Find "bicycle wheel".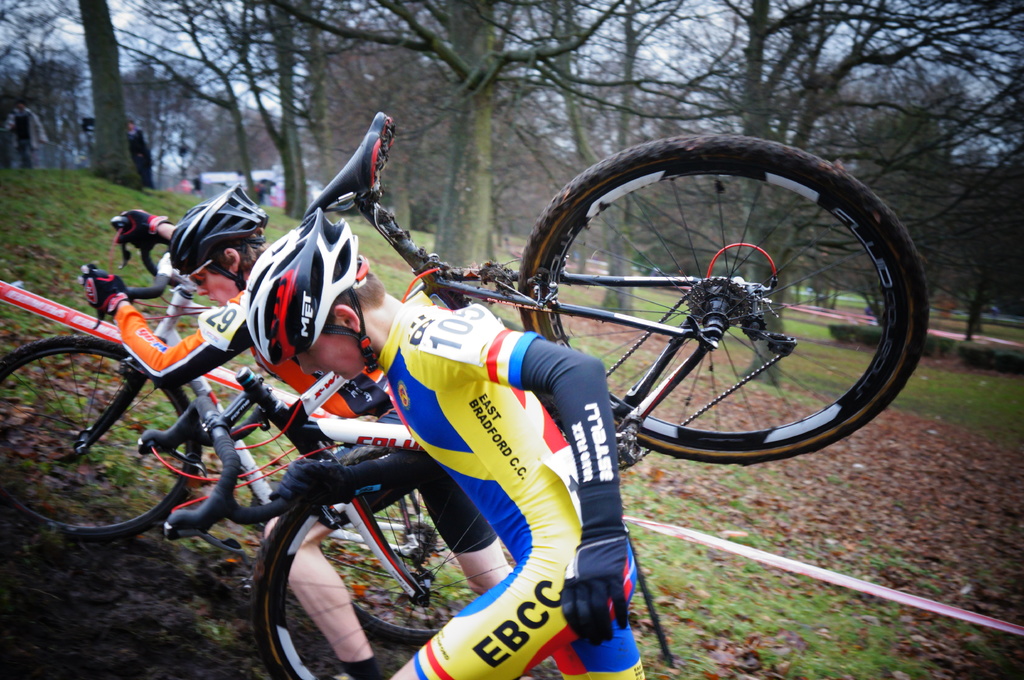
(255, 439, 523, 679).
